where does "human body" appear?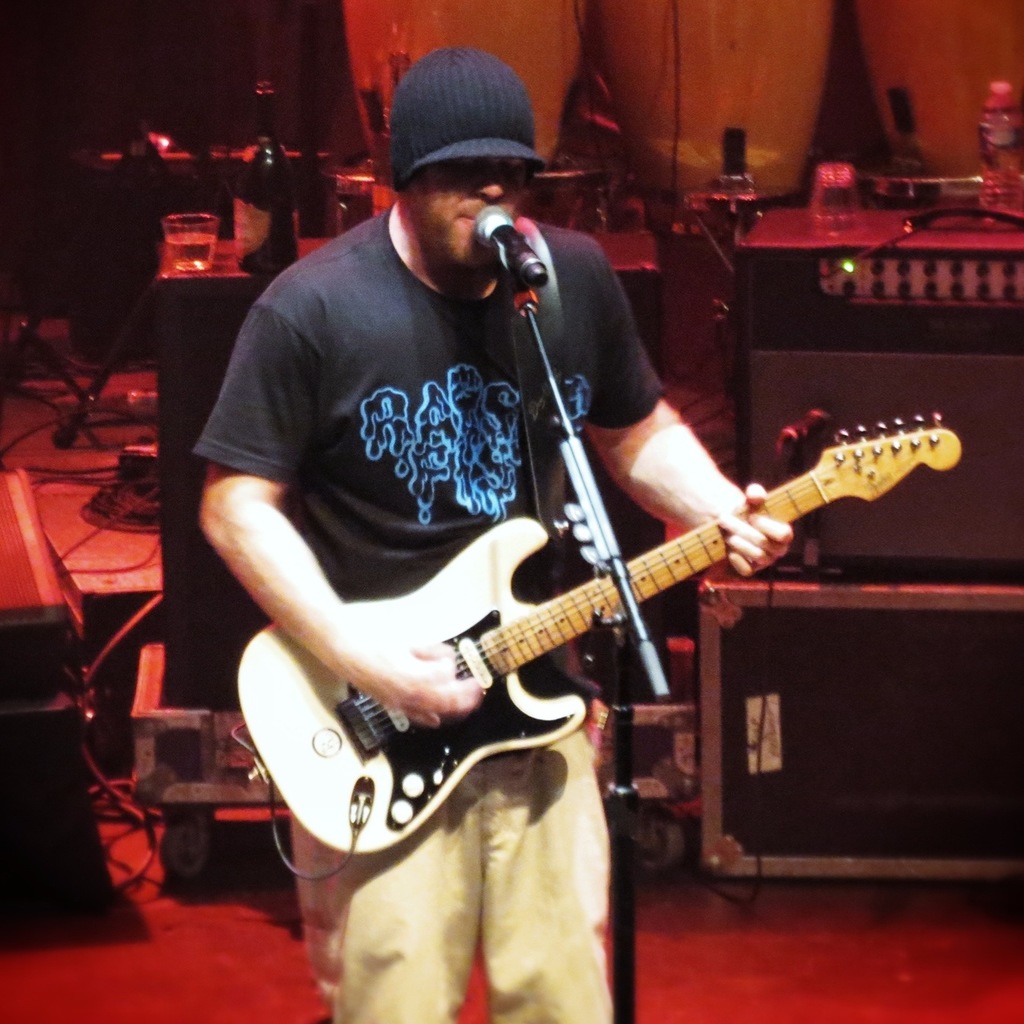
Appears at (198,44,661,1019).
